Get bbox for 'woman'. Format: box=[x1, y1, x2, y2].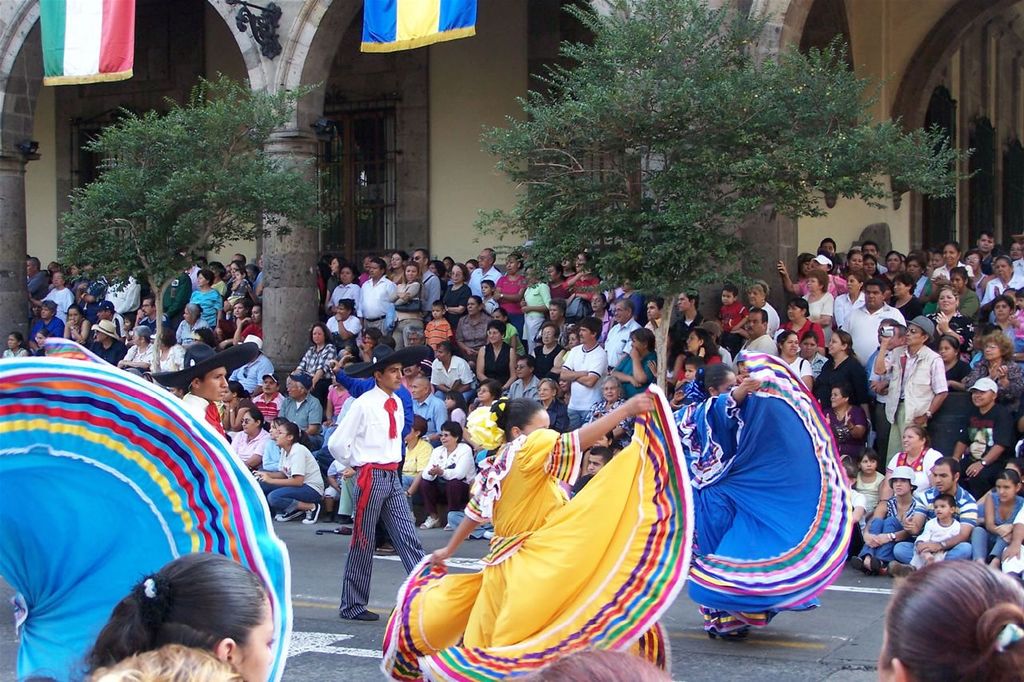
box=[404, 347, 682, 666].
